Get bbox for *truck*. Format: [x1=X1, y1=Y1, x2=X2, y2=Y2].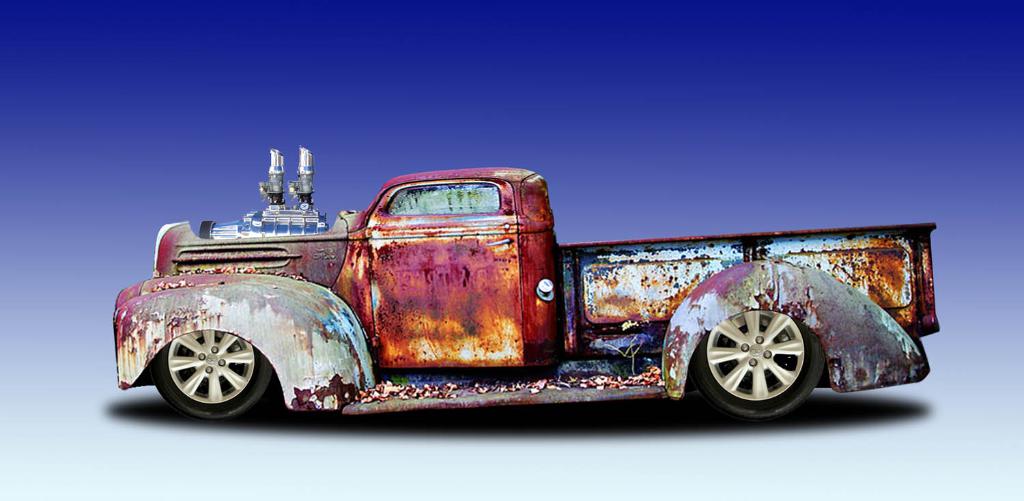
[x1=125, y1=160, x2=939, y2=442].
